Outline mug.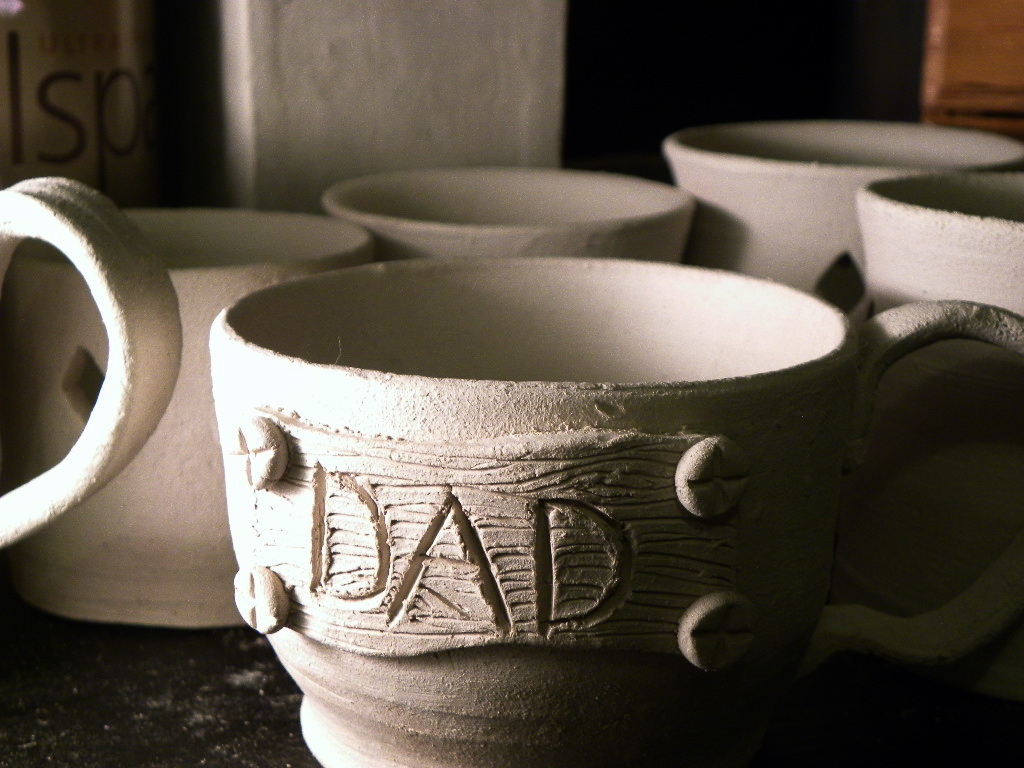
Outline: (x1=0, y1=209, x2=379, y2=630).
